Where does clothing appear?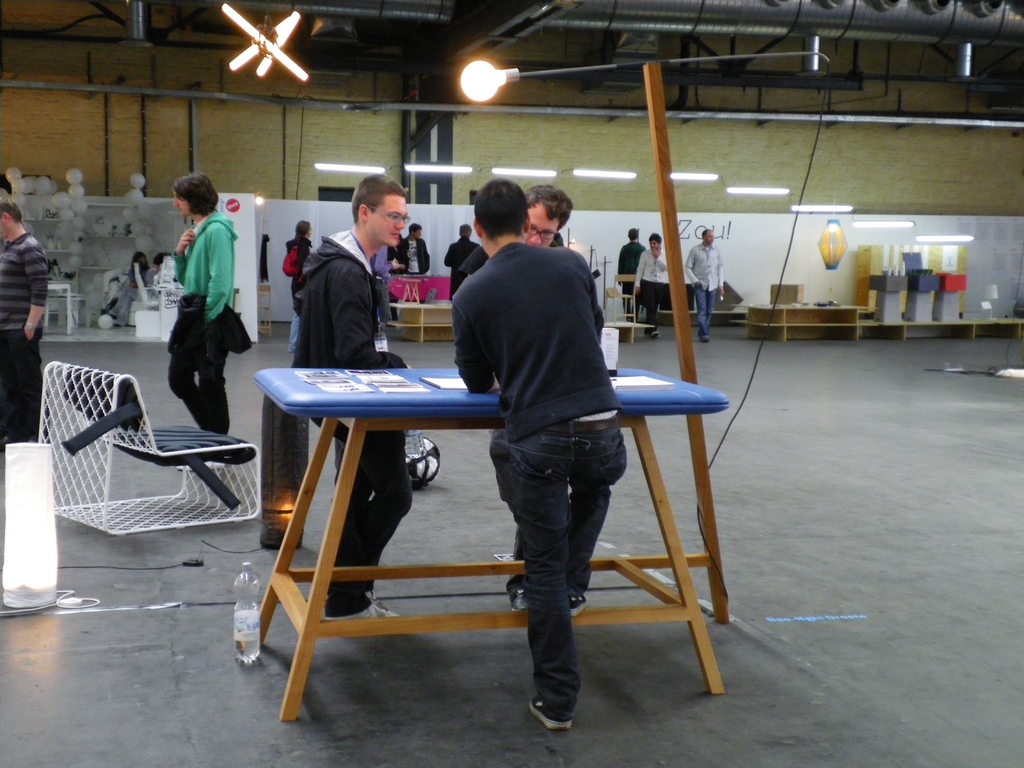
Appears at [left=310, top=243, right=384, bottom=362].
